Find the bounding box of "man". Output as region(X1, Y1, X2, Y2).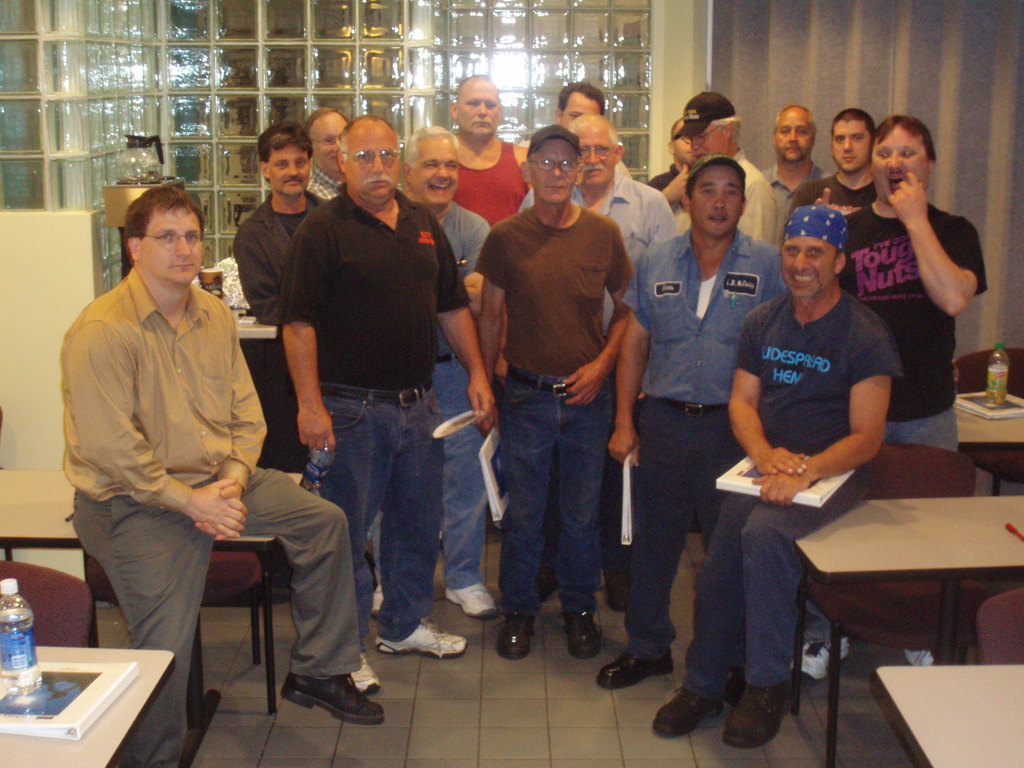
region(56, 171, 287, 719).
